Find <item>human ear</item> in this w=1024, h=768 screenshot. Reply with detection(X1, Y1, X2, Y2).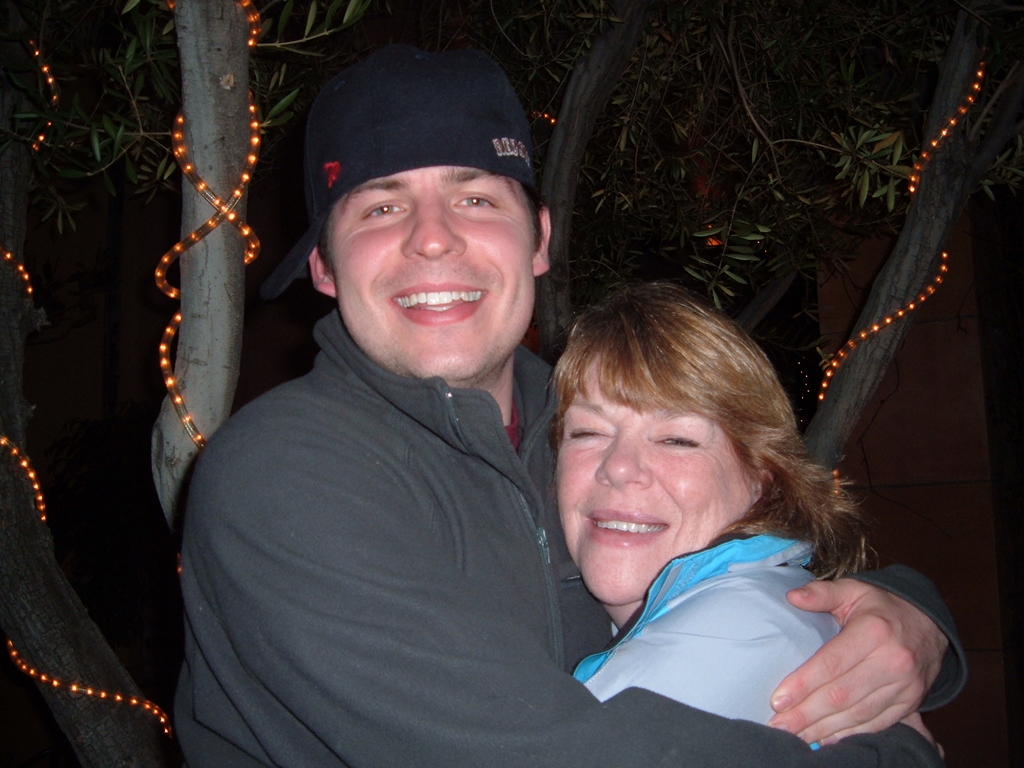
detection(752, 467, 773, 505).
